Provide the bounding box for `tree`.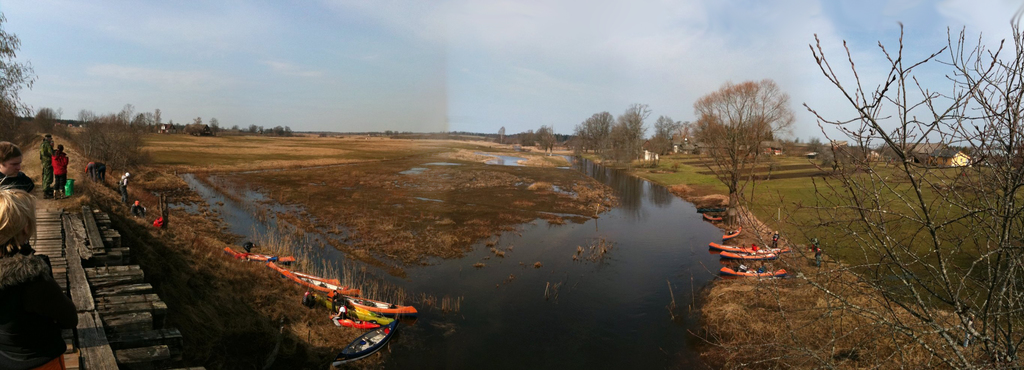
select_region(521, 123, 557, 152).
